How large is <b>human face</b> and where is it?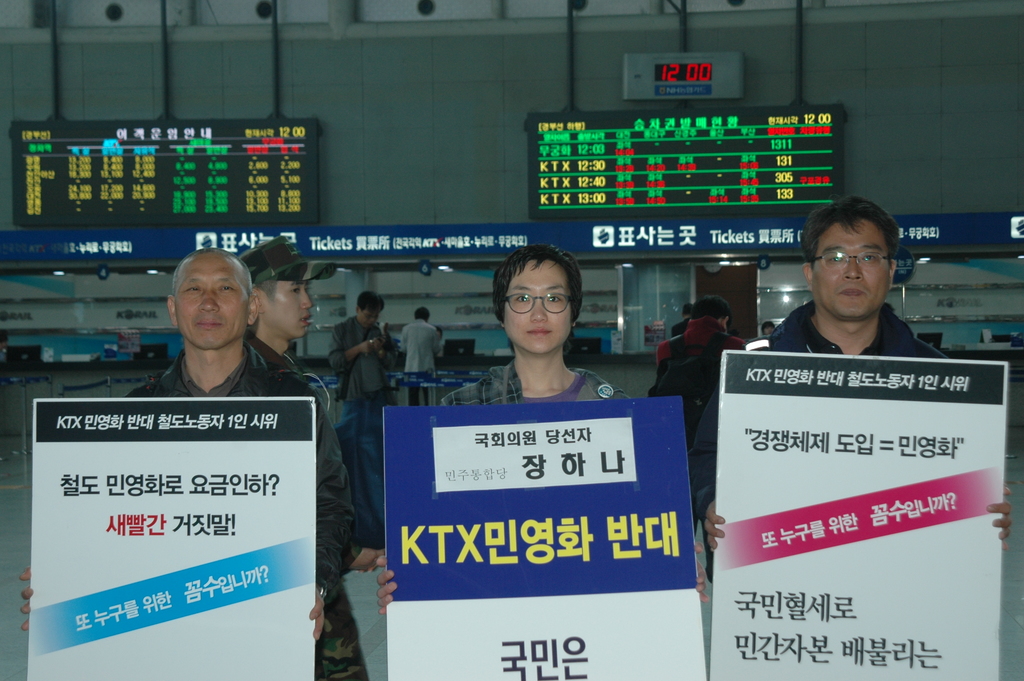
Bounding box: (x1=173, y1=252, x2=252, y2=351).
